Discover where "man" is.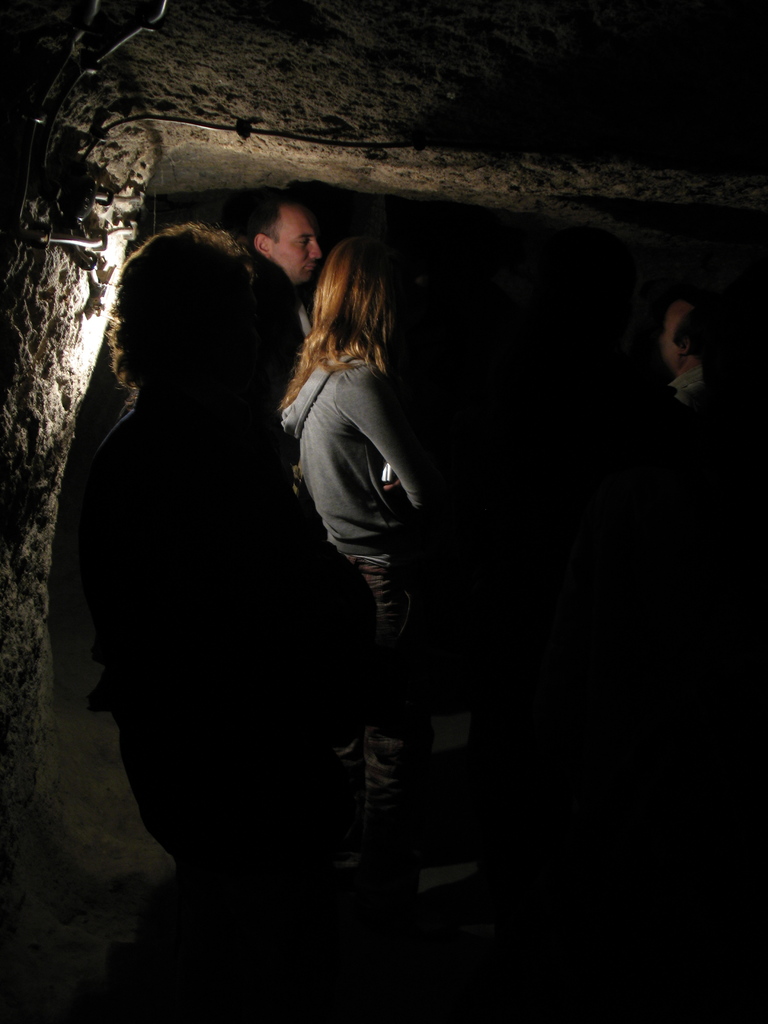
Discovered at crop(72, 223, 387, 876).
